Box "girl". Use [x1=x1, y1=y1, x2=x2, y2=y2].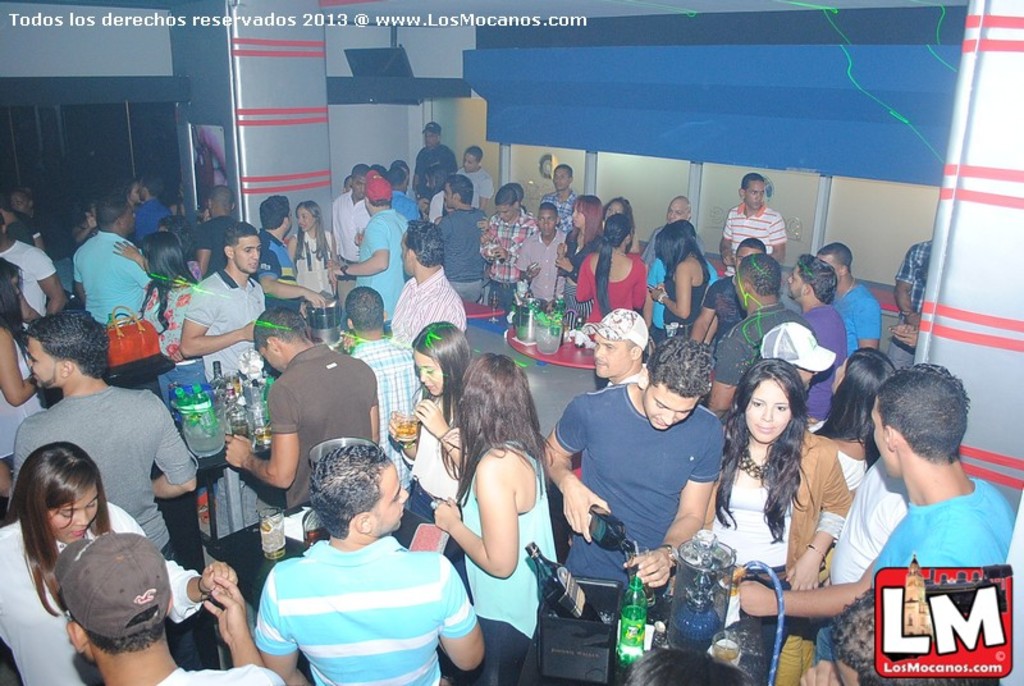
[x1=384, y1=314, x2=476, y2=529].
